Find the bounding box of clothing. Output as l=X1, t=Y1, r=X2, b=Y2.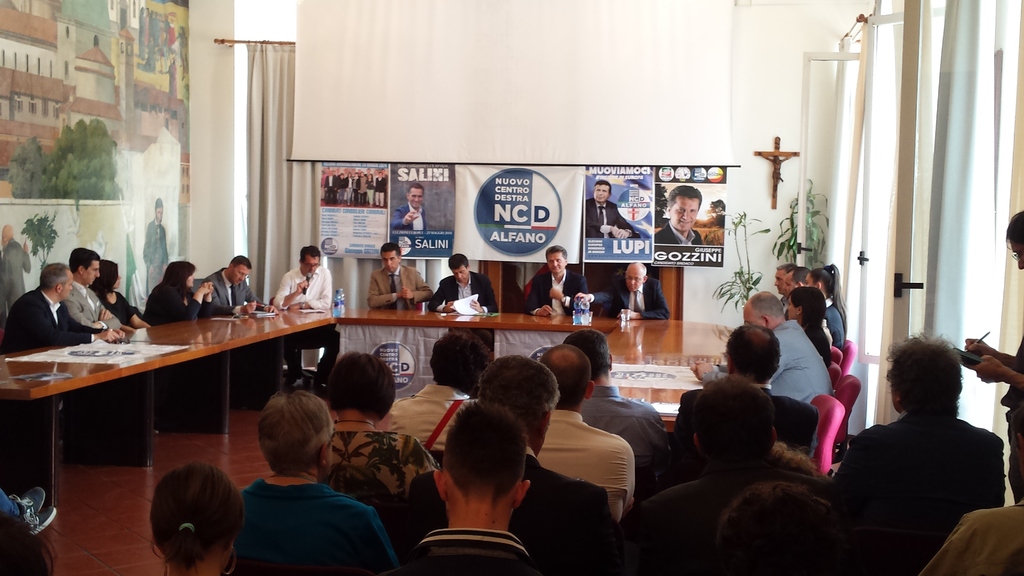
l=1, t=237, r=31, b=316.
